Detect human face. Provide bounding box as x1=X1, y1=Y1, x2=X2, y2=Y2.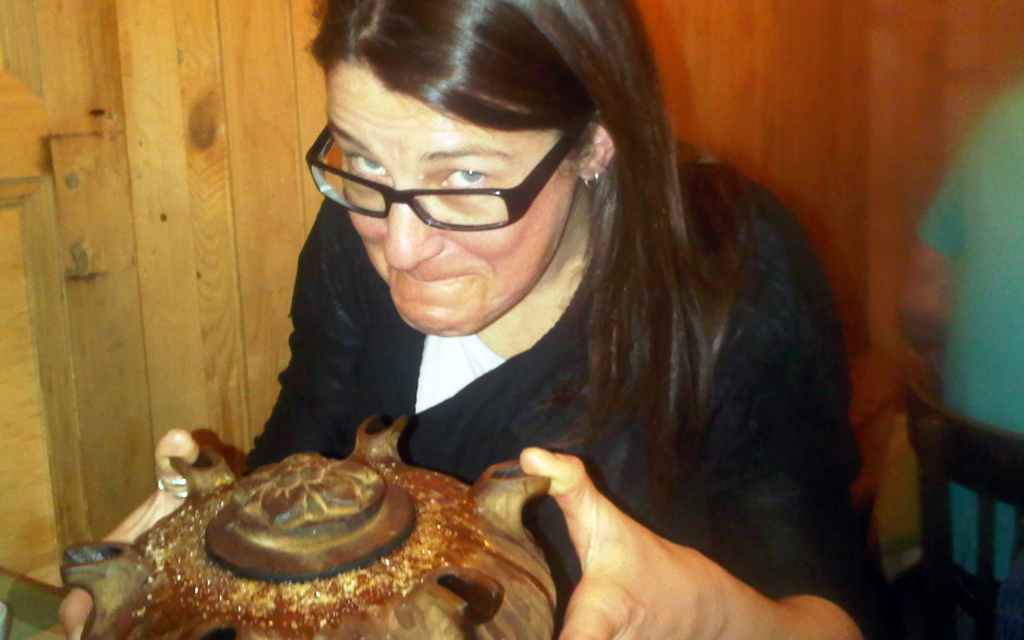
x1=303, y1=55, x2=586, y2=334.
